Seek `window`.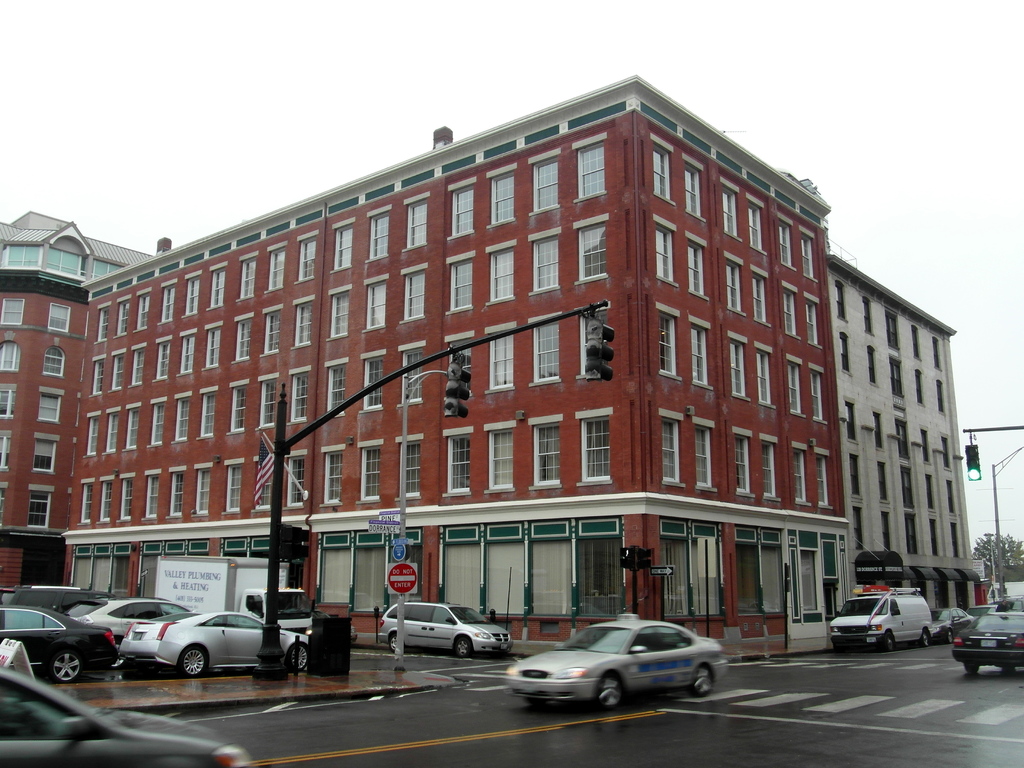
122,406,140,448.
